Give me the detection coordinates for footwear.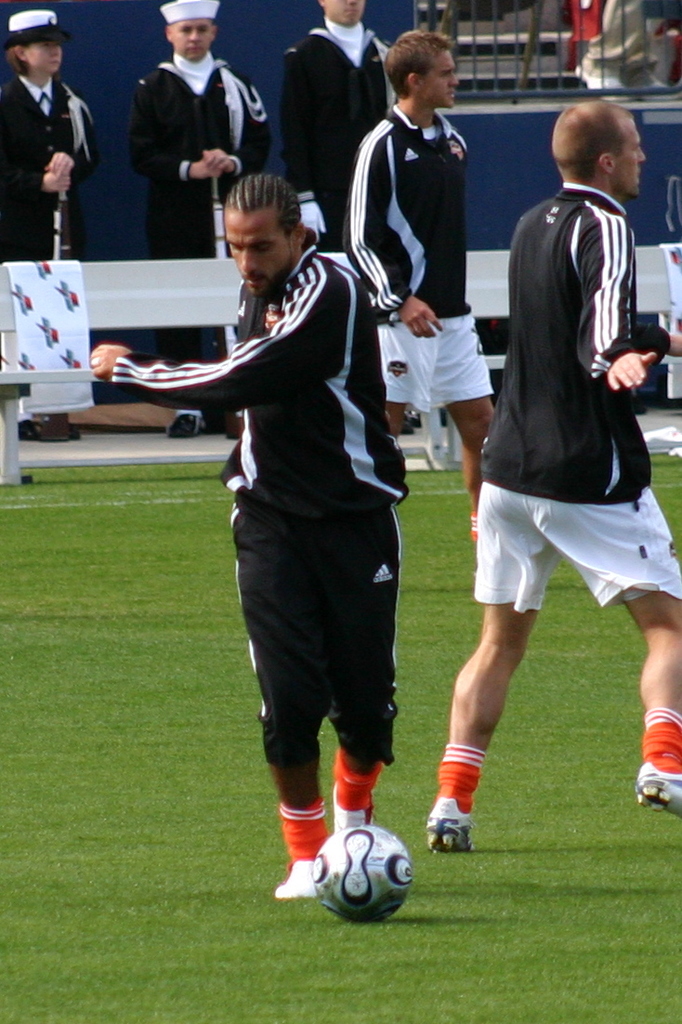
<box>639,759,681,813</box>.
